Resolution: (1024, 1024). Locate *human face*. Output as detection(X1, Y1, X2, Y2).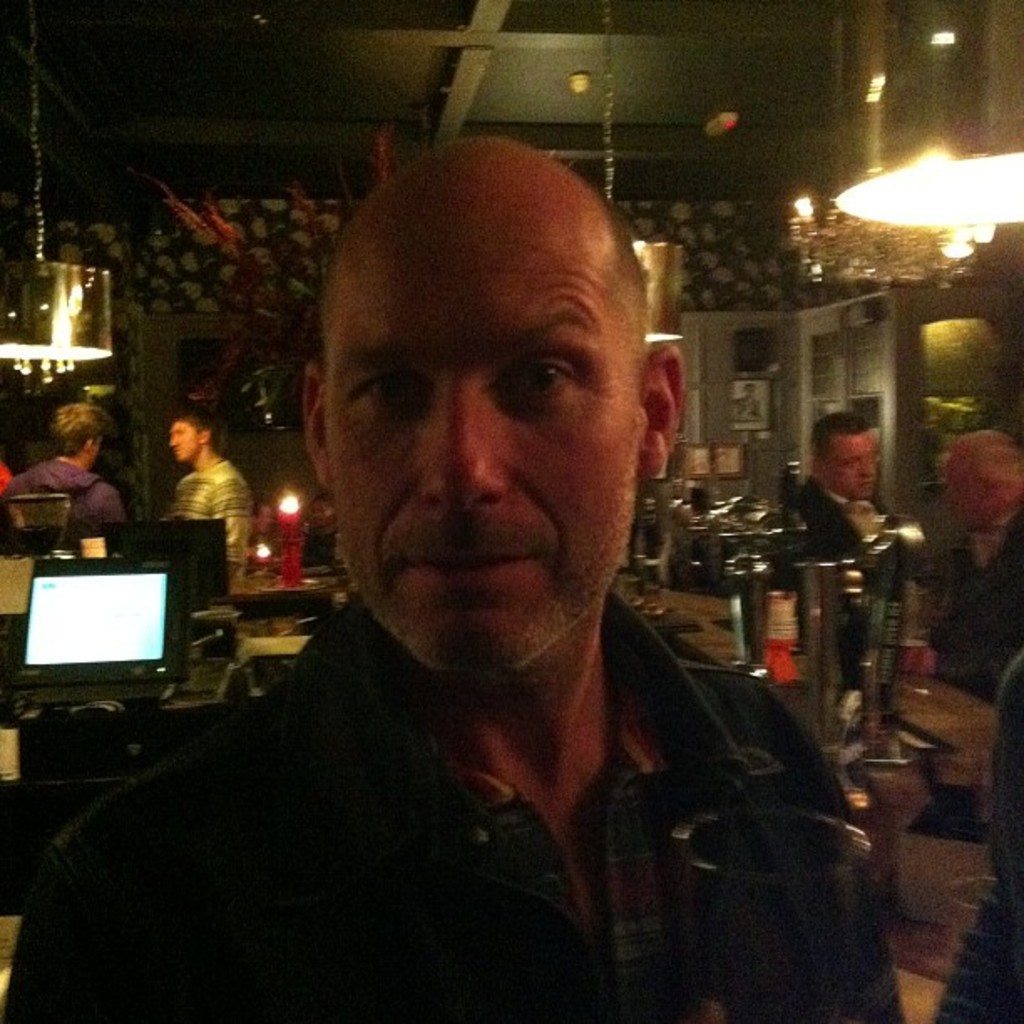
detection(320, 177, 653, 668).
